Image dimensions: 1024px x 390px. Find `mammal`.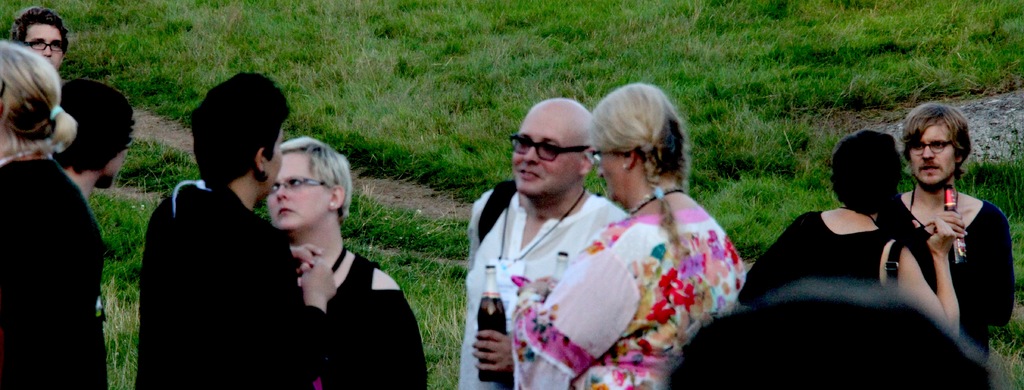
x1=259 y1=131 x2=426 y2=389.
